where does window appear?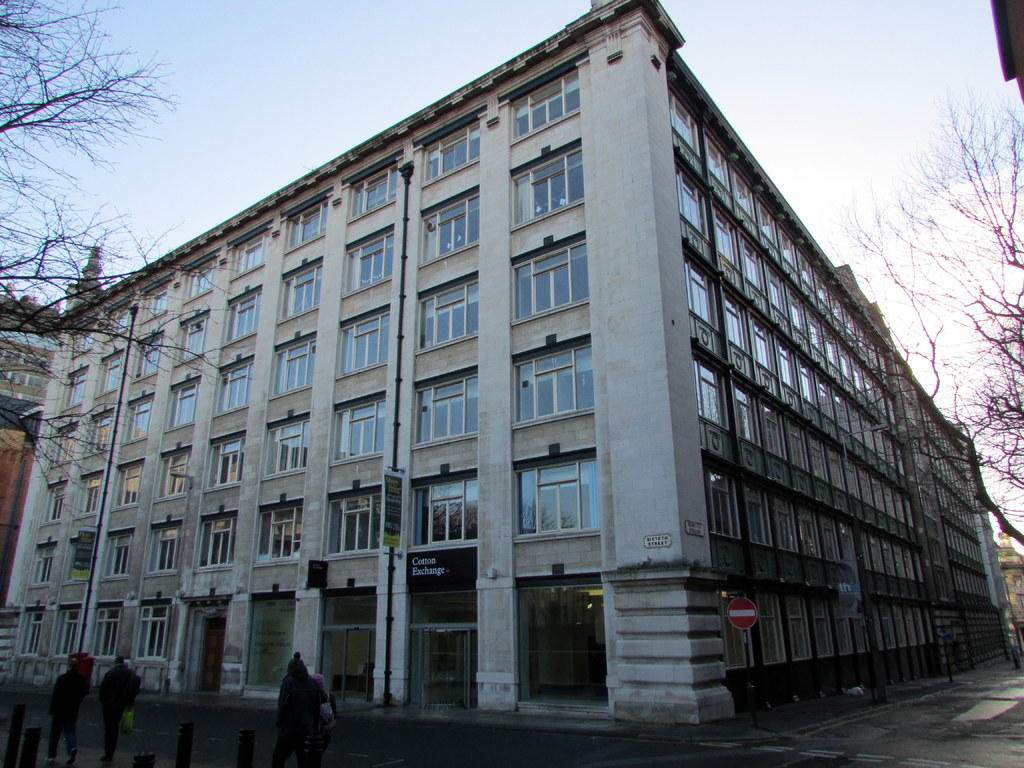
Appears at x1=751 y1=586 x2=786 y2=667.
